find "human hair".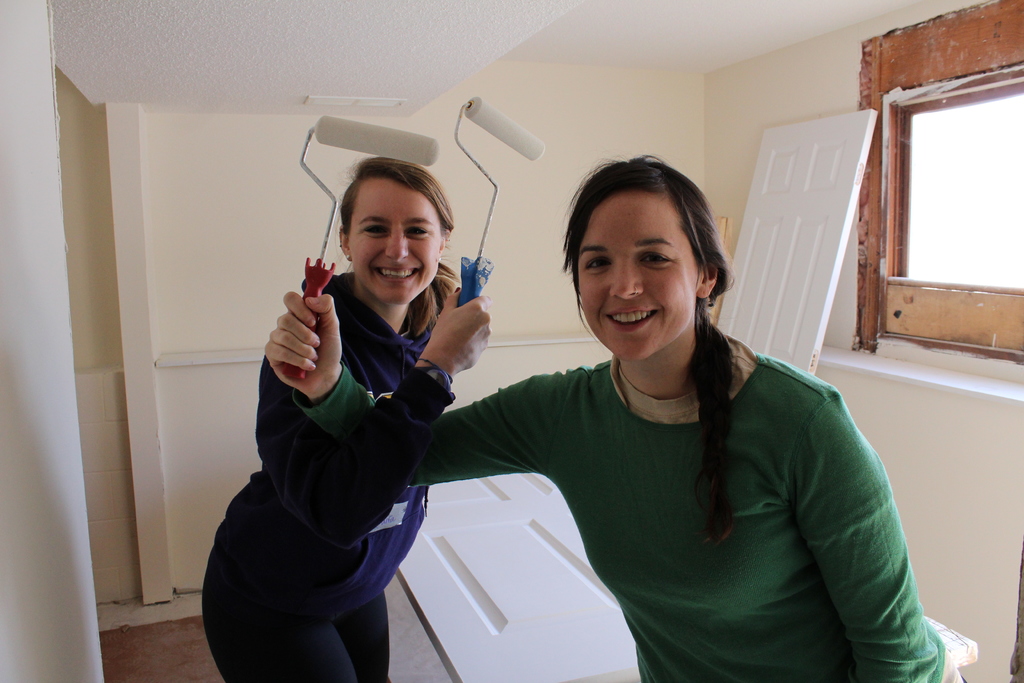
[340, 158, 461, 335].
